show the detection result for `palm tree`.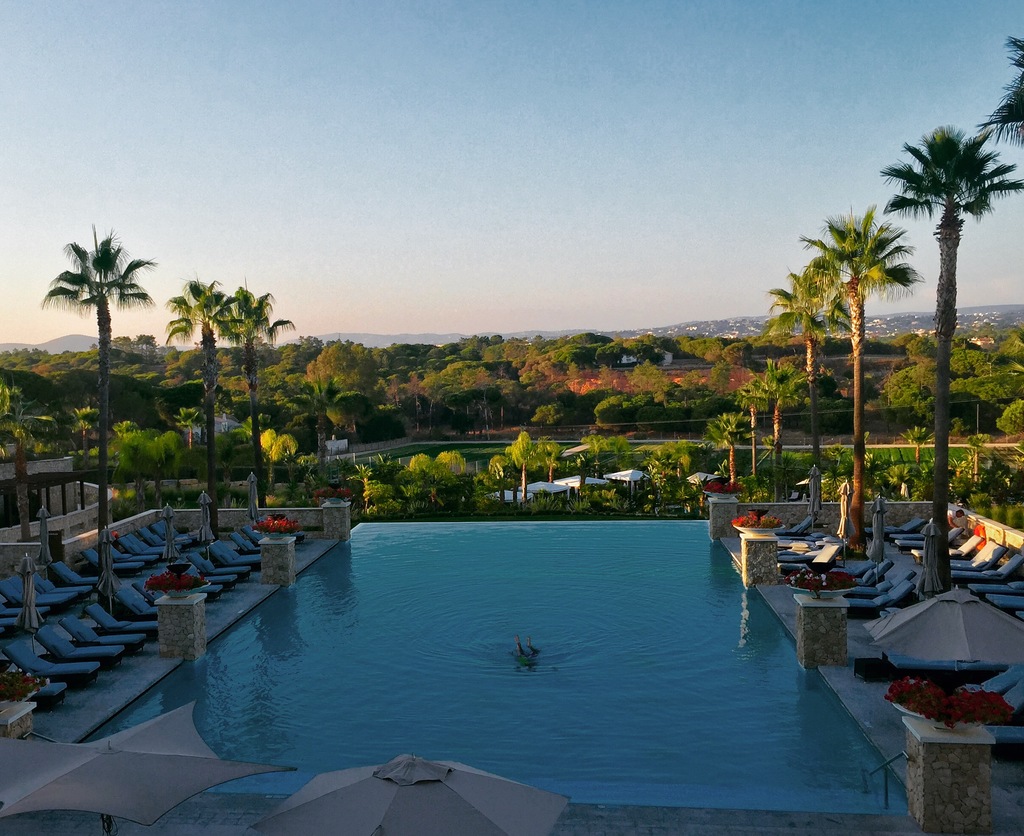
box=[503, 429, 540, 498].
